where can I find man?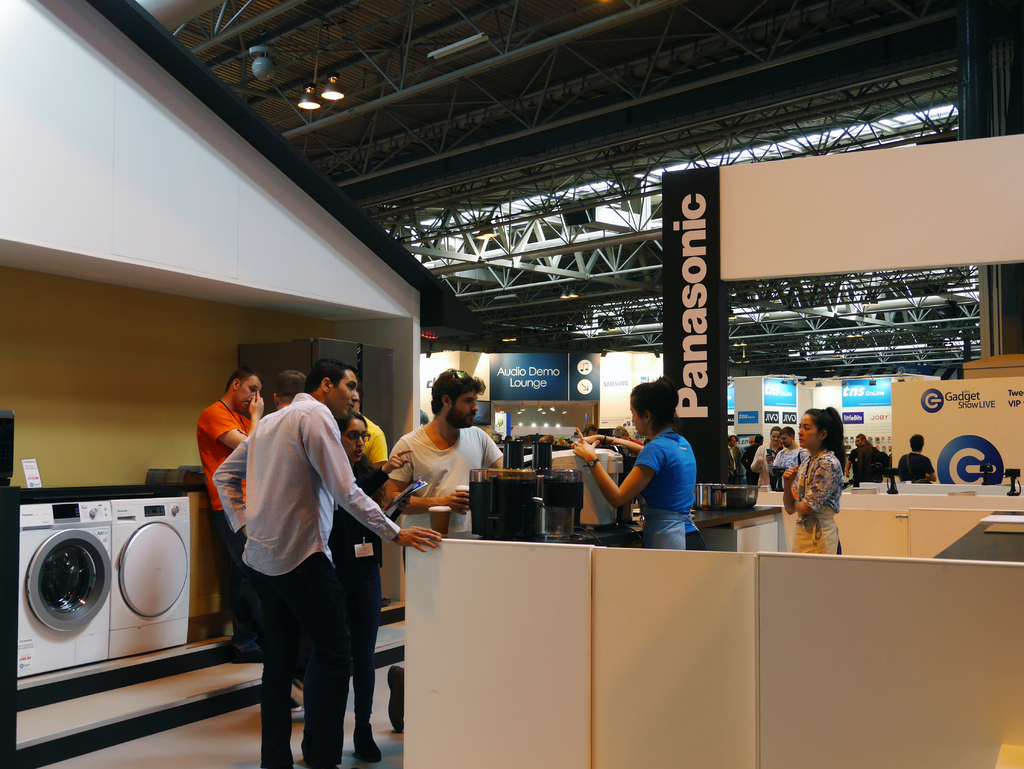
You can find it at x1=198, y1=359, x2=396, y2=756.
